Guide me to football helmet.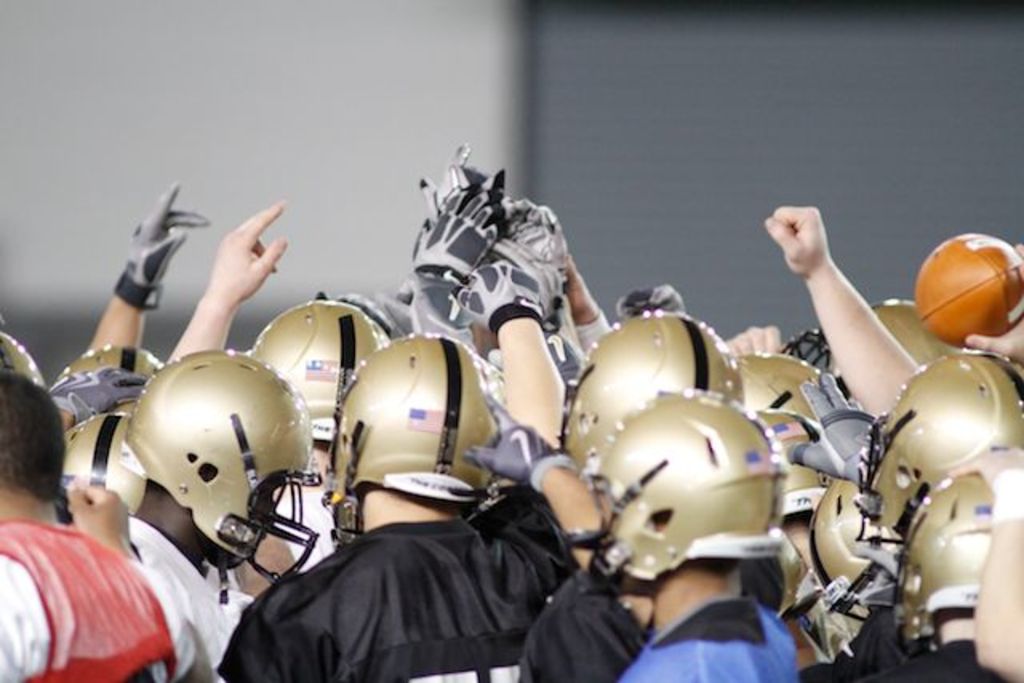
Guidance: (left=61, top=405, right=150, bottom=515).
